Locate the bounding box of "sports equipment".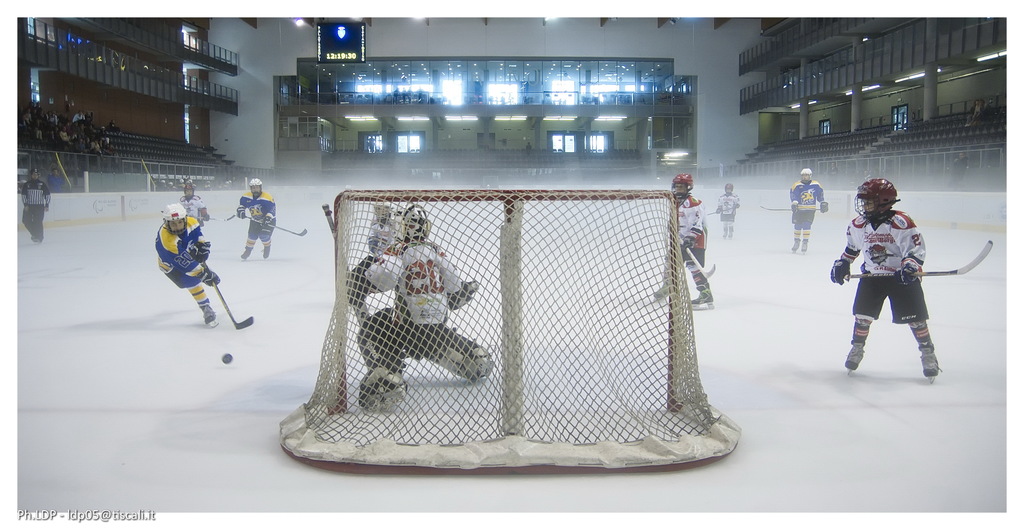
Bounding box: left=820, top=199, right=830, bottom=214.
